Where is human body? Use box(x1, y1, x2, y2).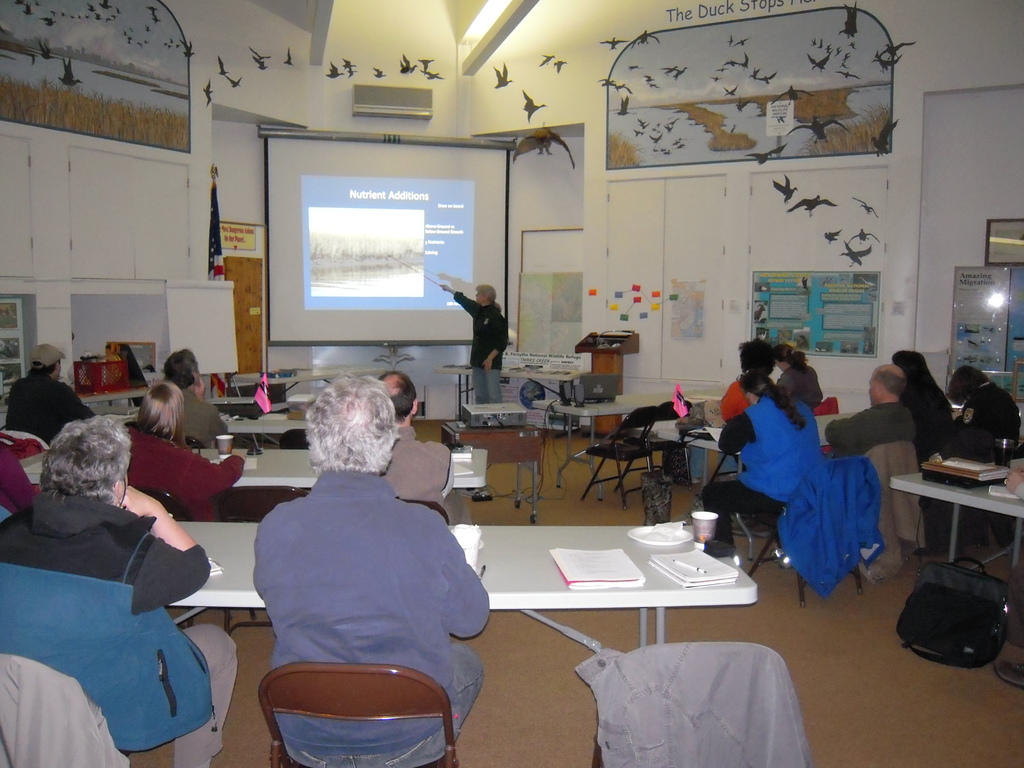
box(12, 349, 93, 443).
